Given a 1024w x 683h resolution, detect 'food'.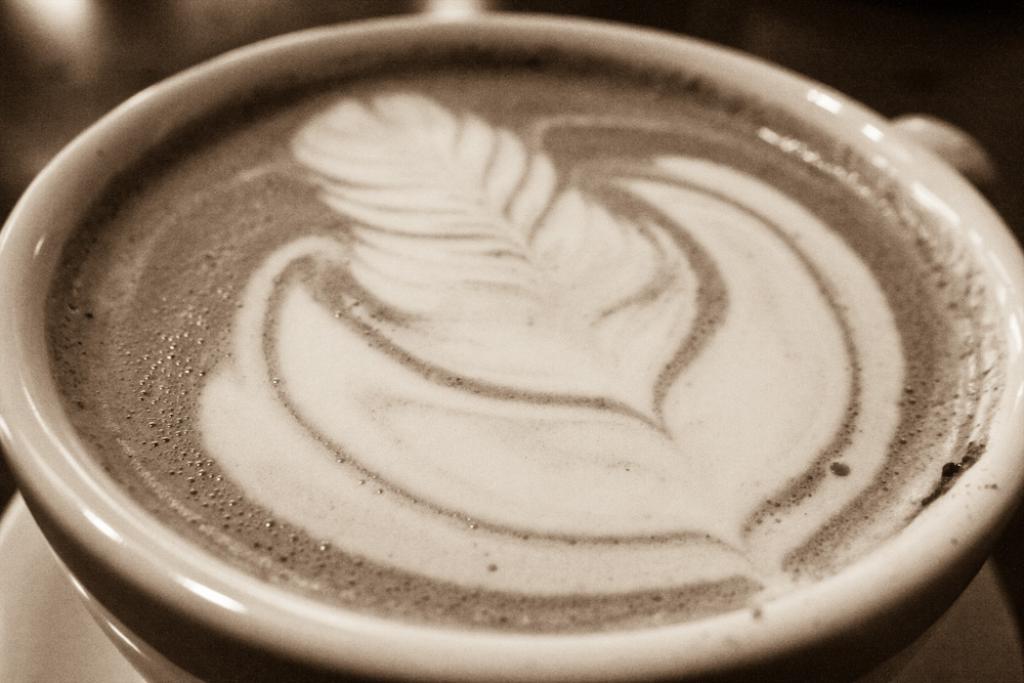
BBox(56, 56, 997, 640).
